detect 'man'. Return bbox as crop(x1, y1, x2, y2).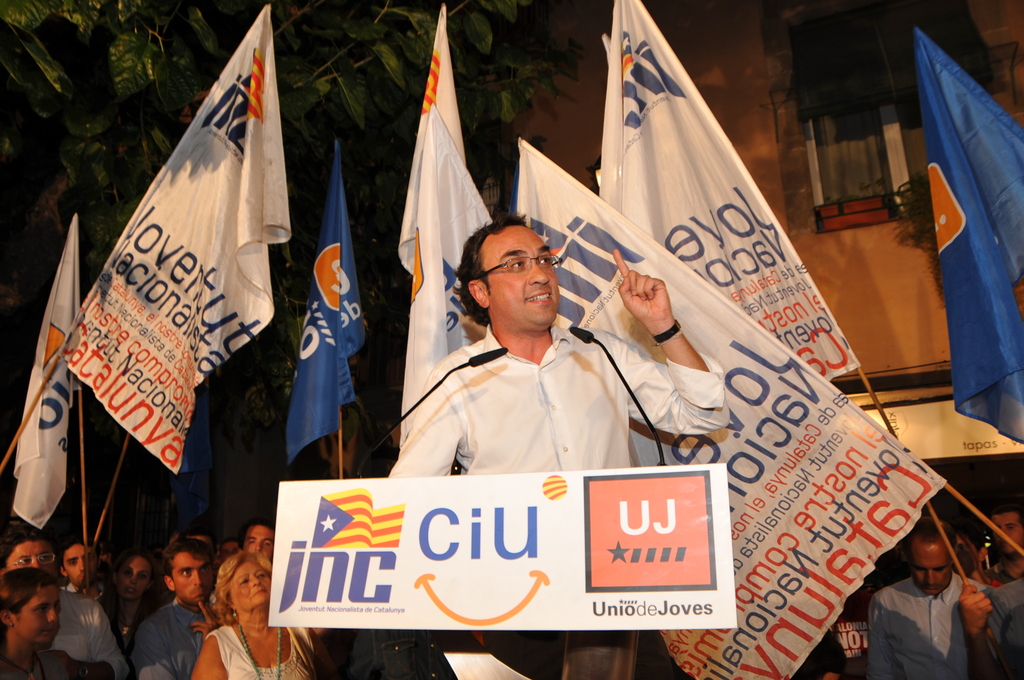
crop(987, 511, 1023, 592).
